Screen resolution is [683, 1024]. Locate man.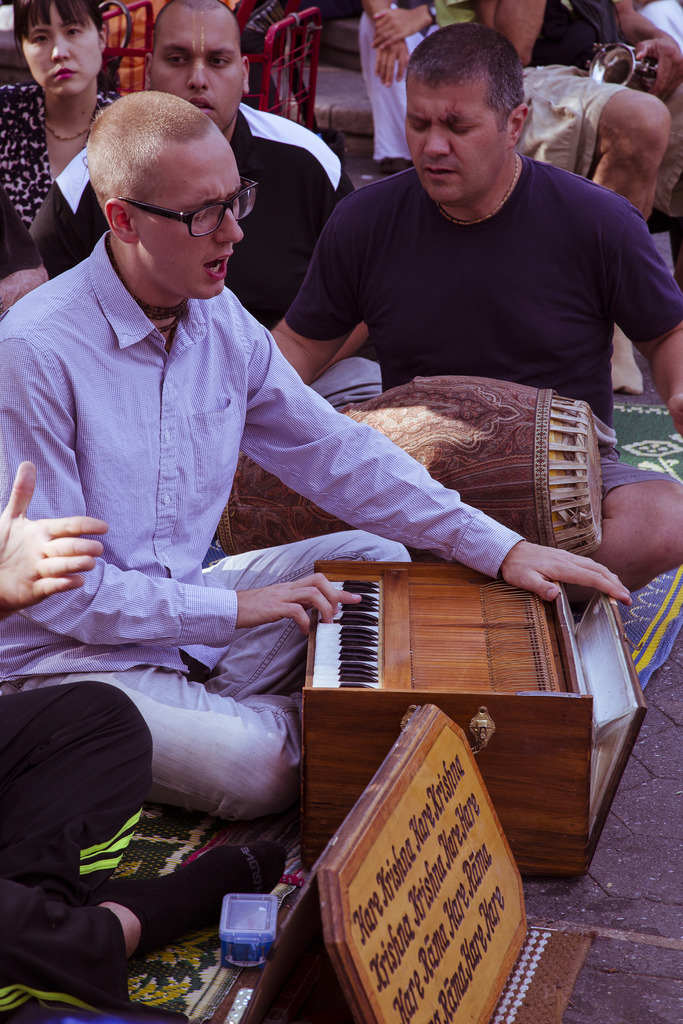
263:10:682:612.
